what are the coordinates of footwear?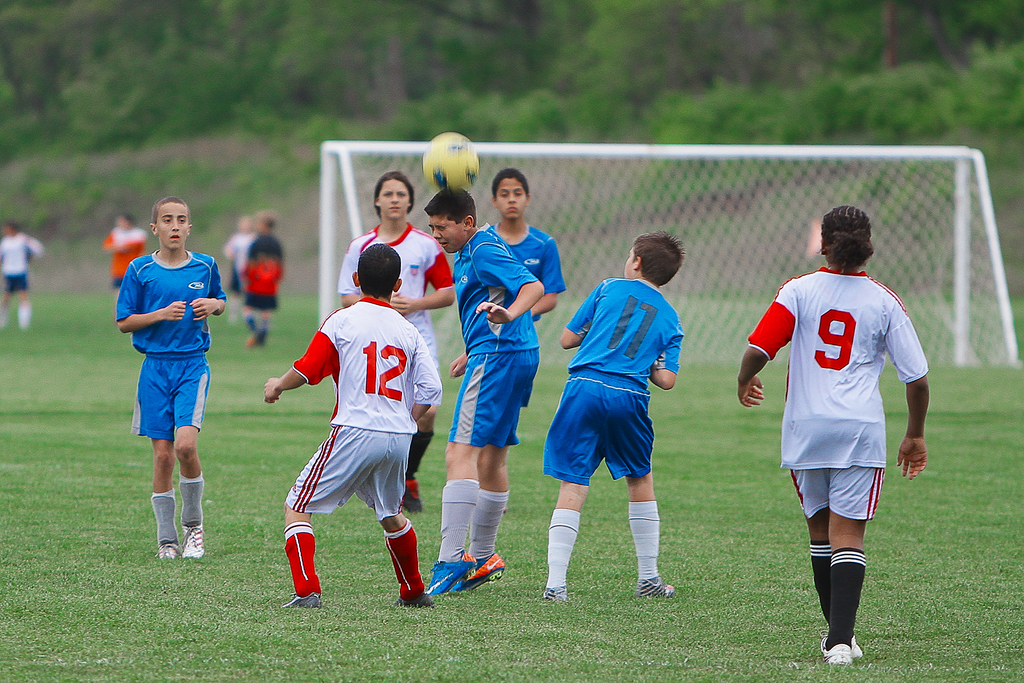
left=157, top=542, right=180, bottom=561.
